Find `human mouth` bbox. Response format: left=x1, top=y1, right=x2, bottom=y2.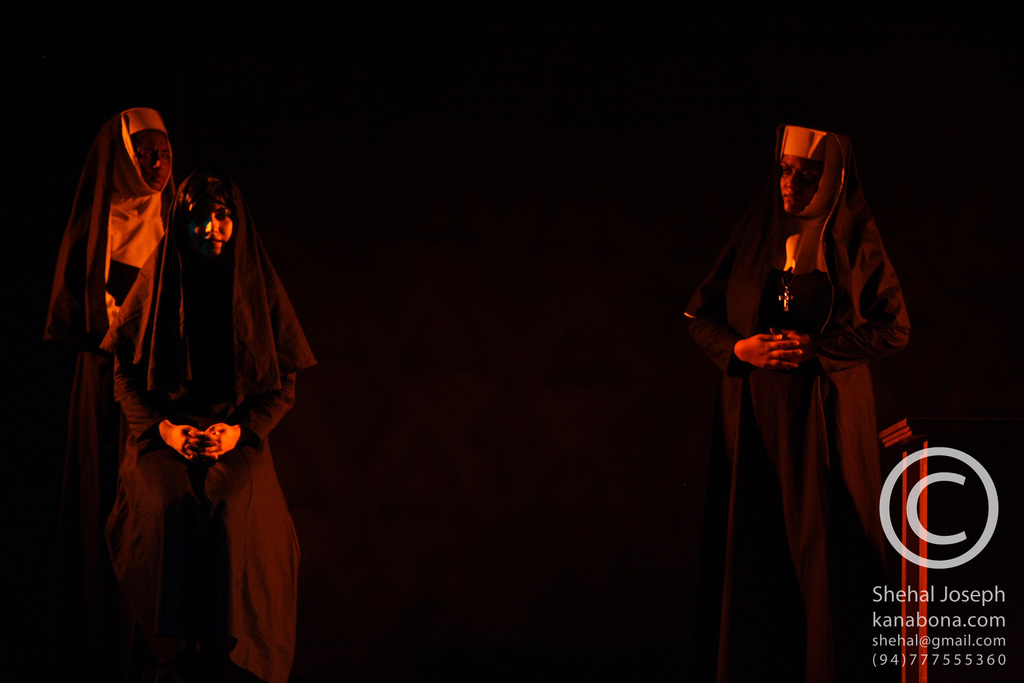
left=207, top=239, right=220, bottom=248.
